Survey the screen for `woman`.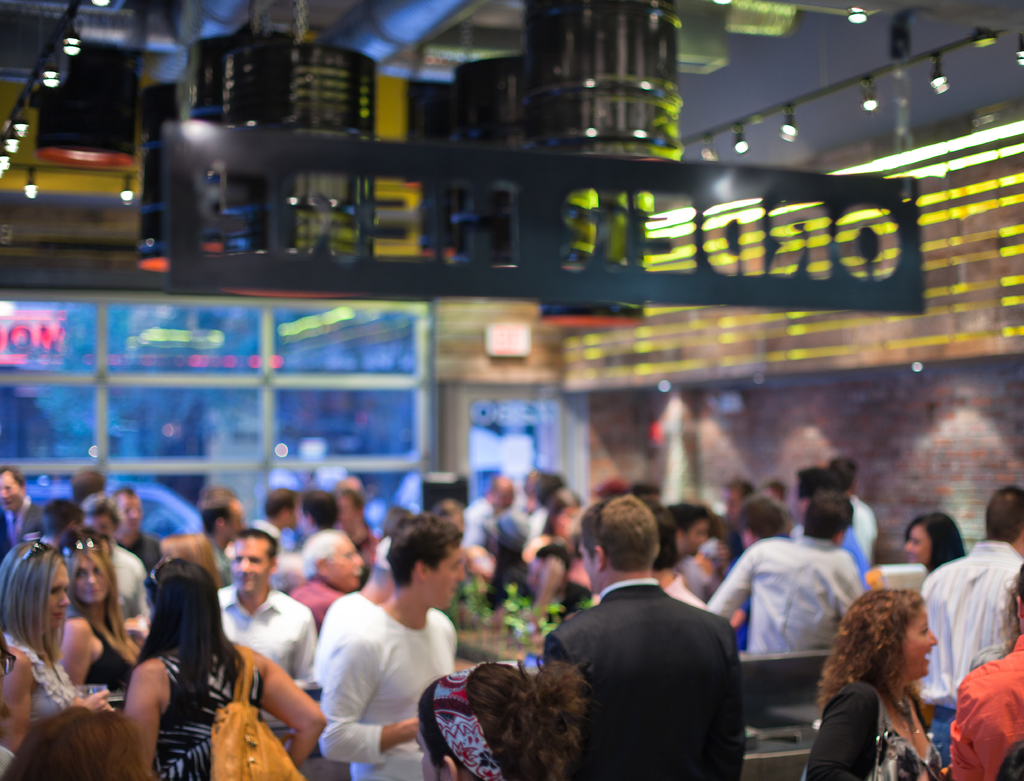
Survey found: [0, 542, 102, 729].
